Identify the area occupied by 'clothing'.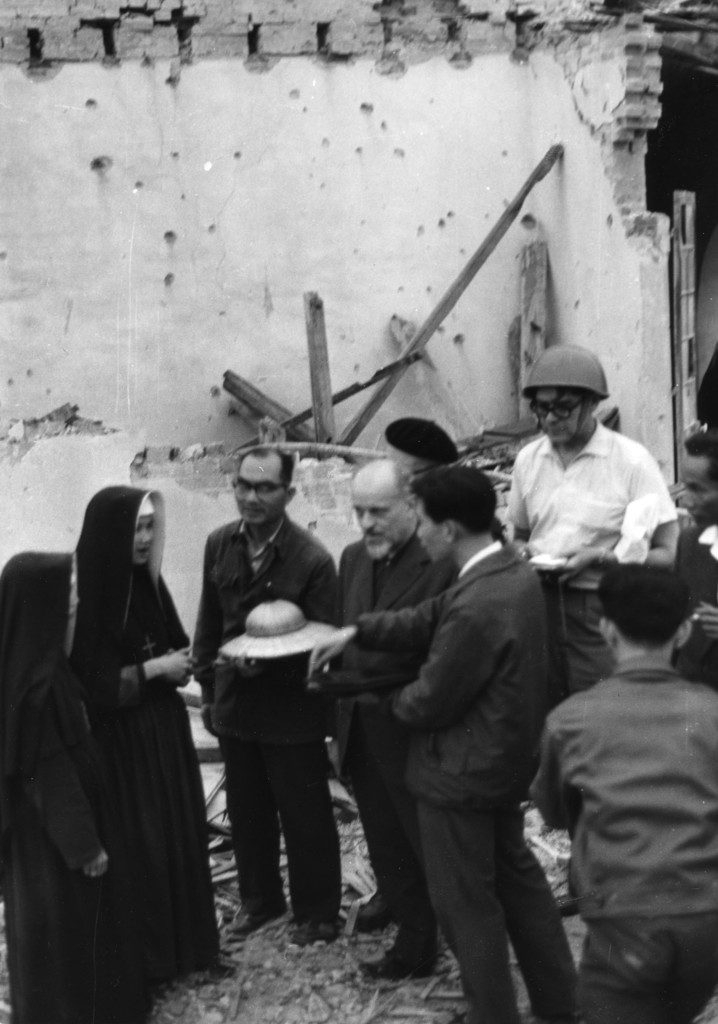
Area: left=178, top=511, right=347, bottom=902.
